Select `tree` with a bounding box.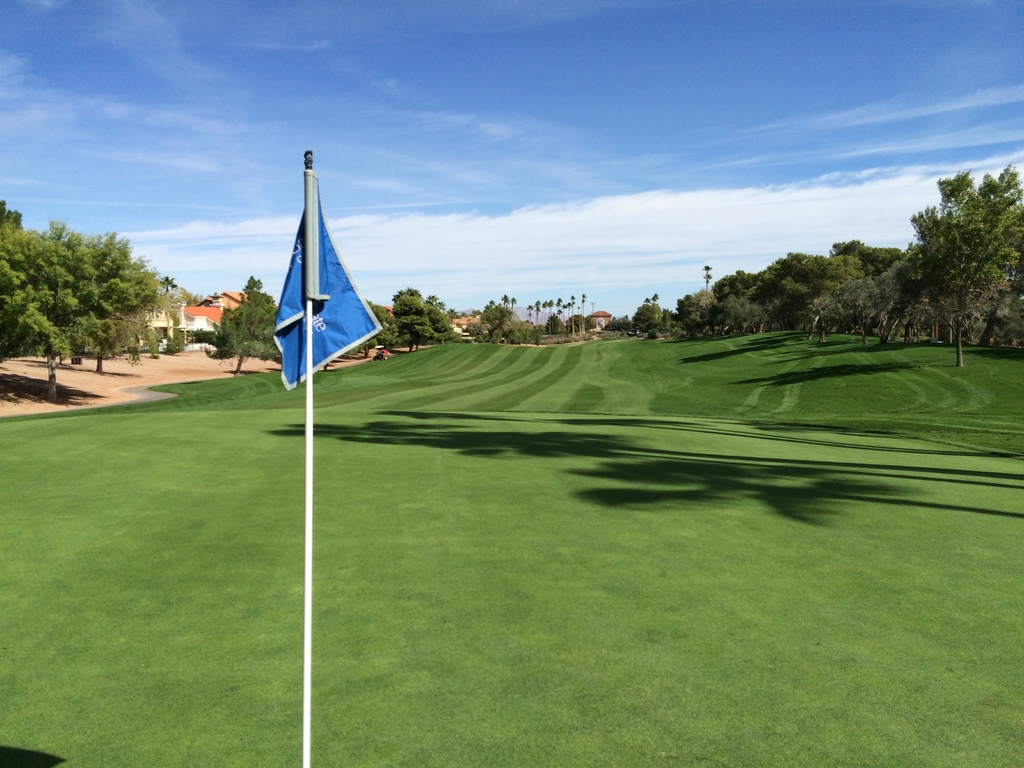
(left=643, top=310, right=673, bottom=338).
